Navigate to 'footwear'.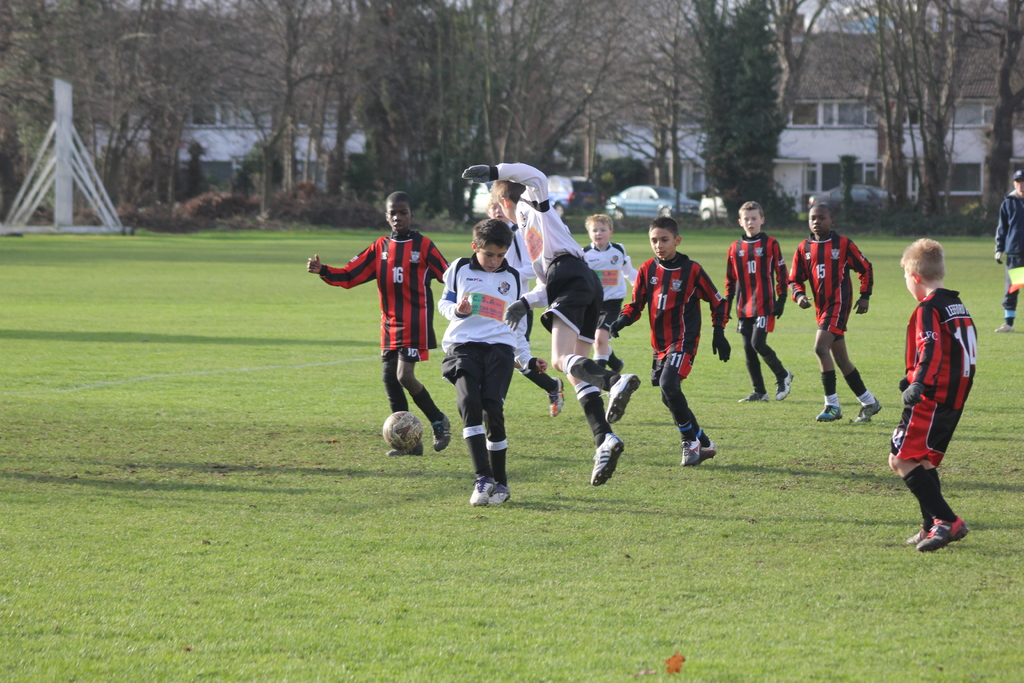
Navigation target: (left=607, top=374, right=641, bottom=425).
